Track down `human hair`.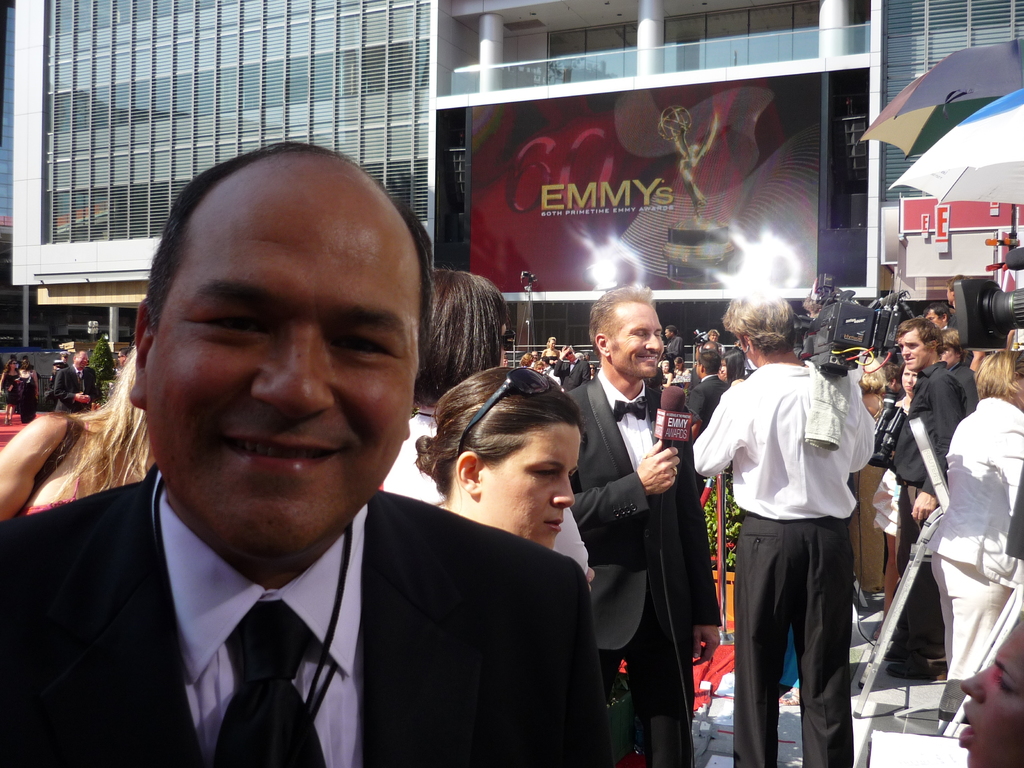
Tracked to Rect(58, 346, 156, 499).
